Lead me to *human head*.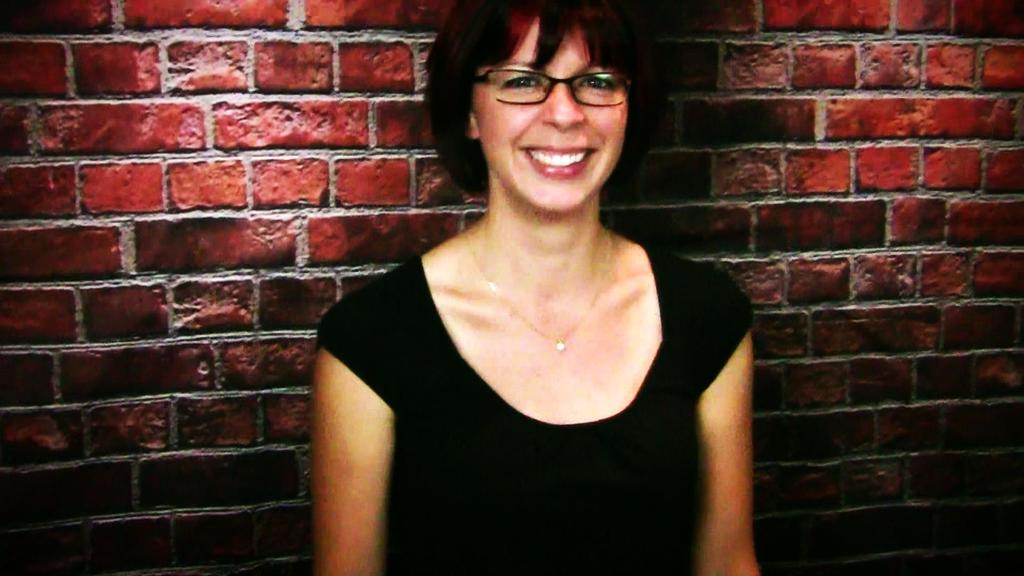
Lead to (left=426, top=0, right=671, bottom=202).
